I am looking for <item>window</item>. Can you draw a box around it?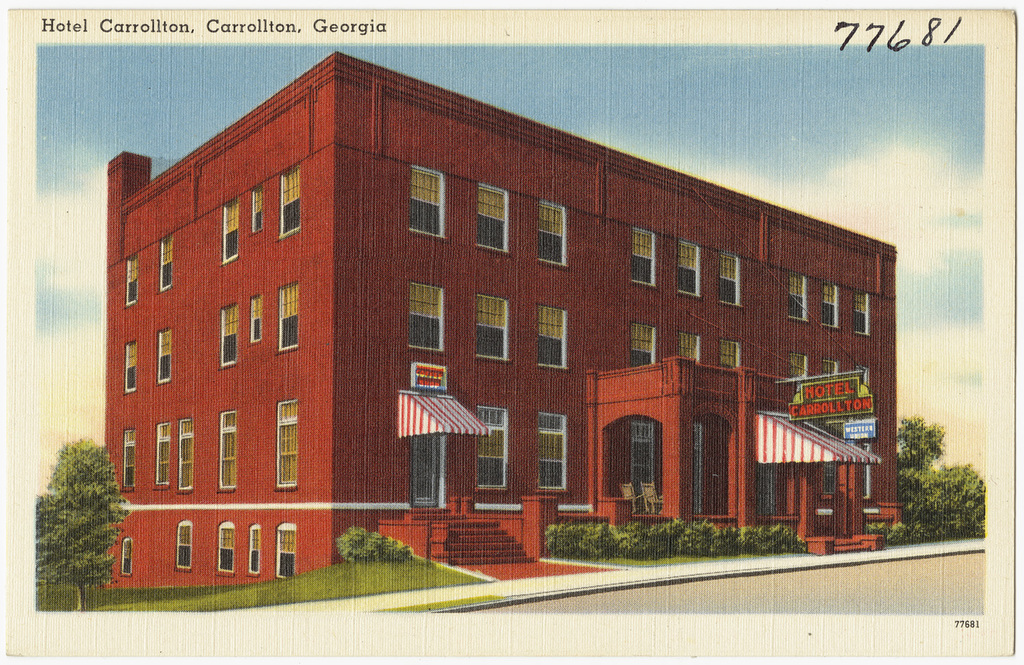
Sure, the bounding box is 175, 418, 193, 494.
